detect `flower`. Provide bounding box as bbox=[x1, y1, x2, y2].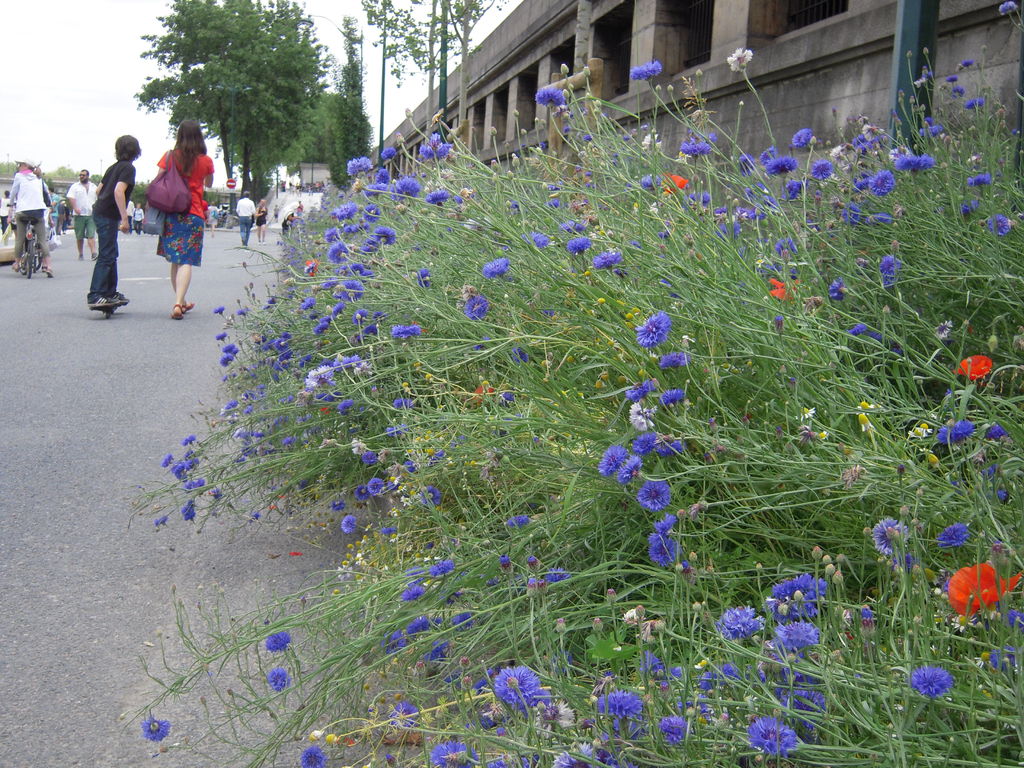
bbox=[598, 691, 643, 717].
